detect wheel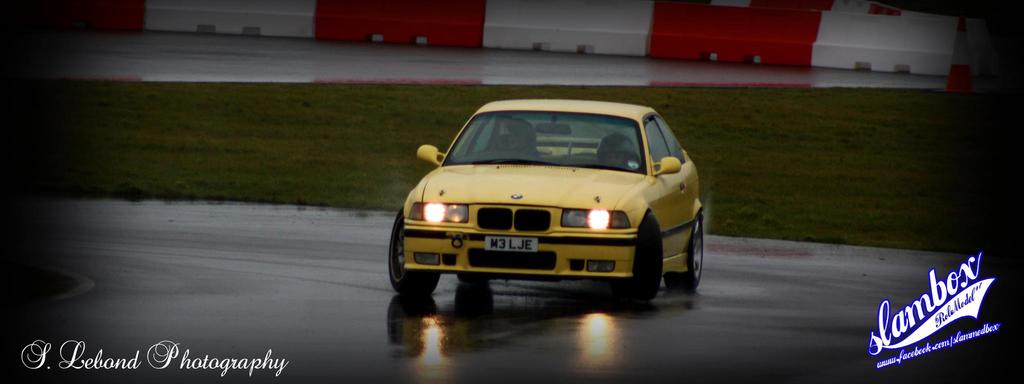
[x1=456, y1=271, x2=493, y2=289]
